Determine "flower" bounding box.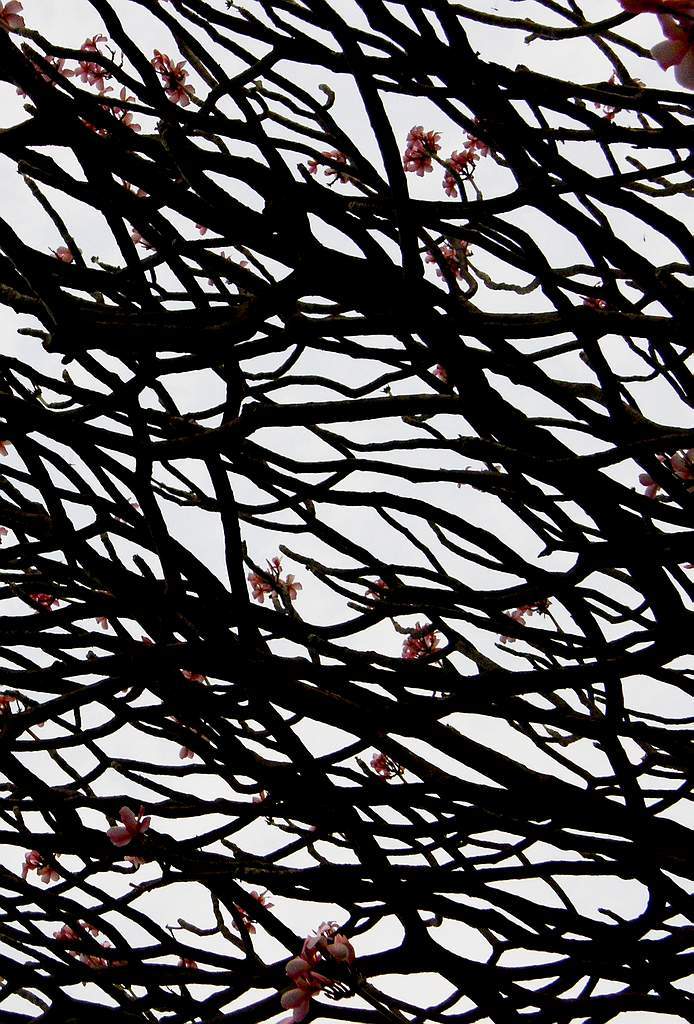
Determined: detection(273, 930, 368, 1022).
